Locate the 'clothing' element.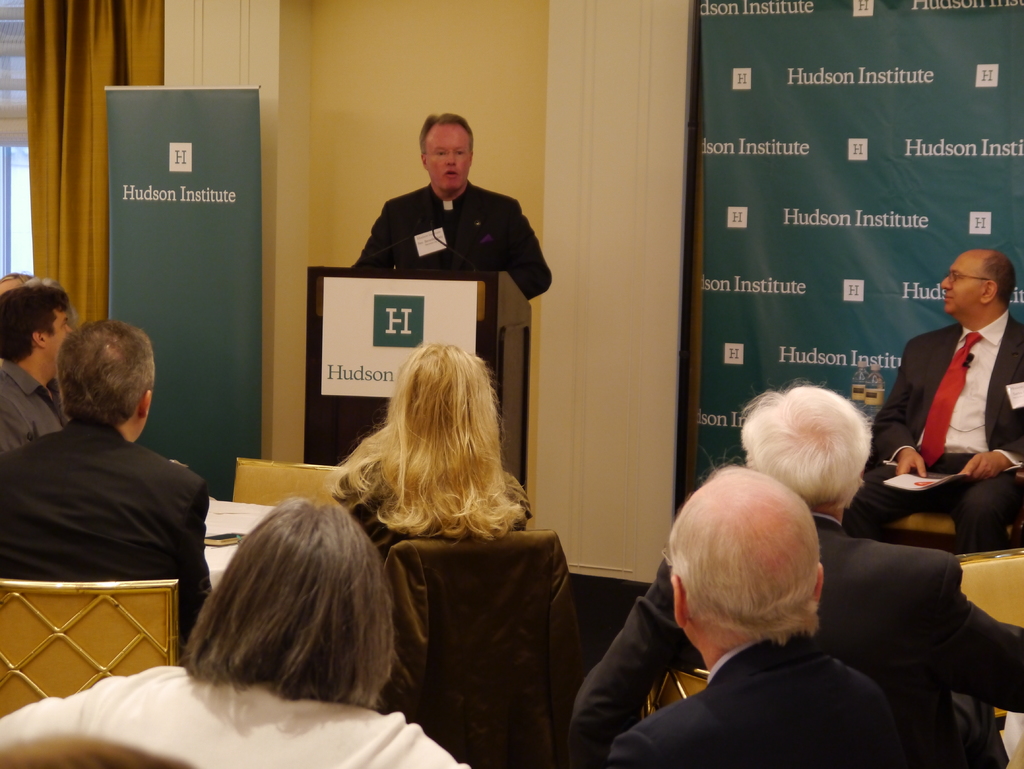
Element bbox: BBox(353, 179, 554, 309).
